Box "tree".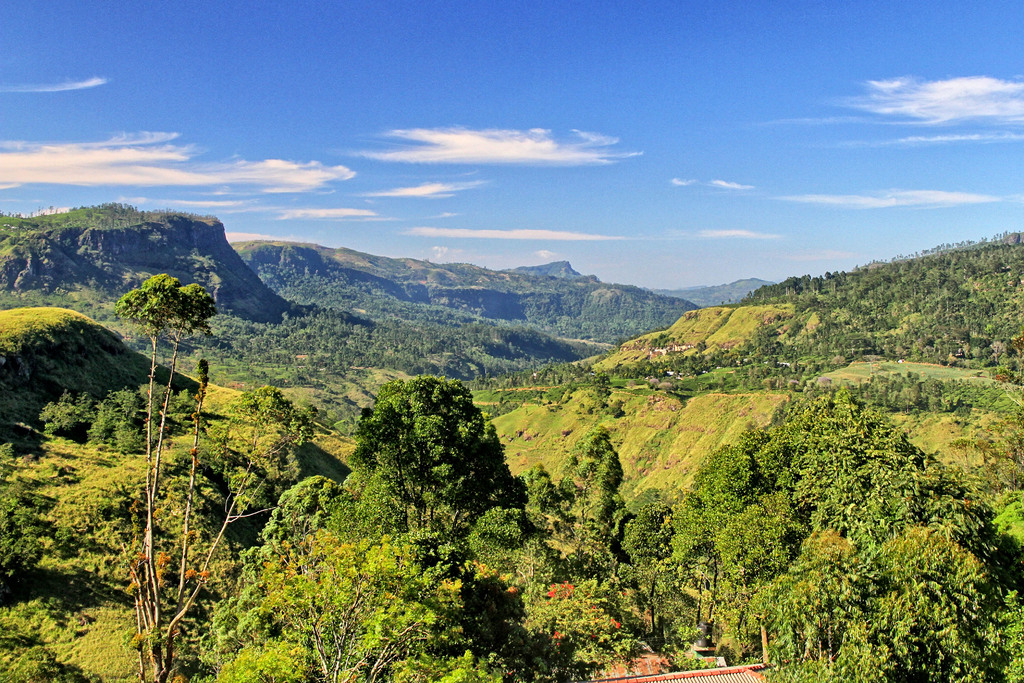
left=466, top=504, right=550, bottom=583.
